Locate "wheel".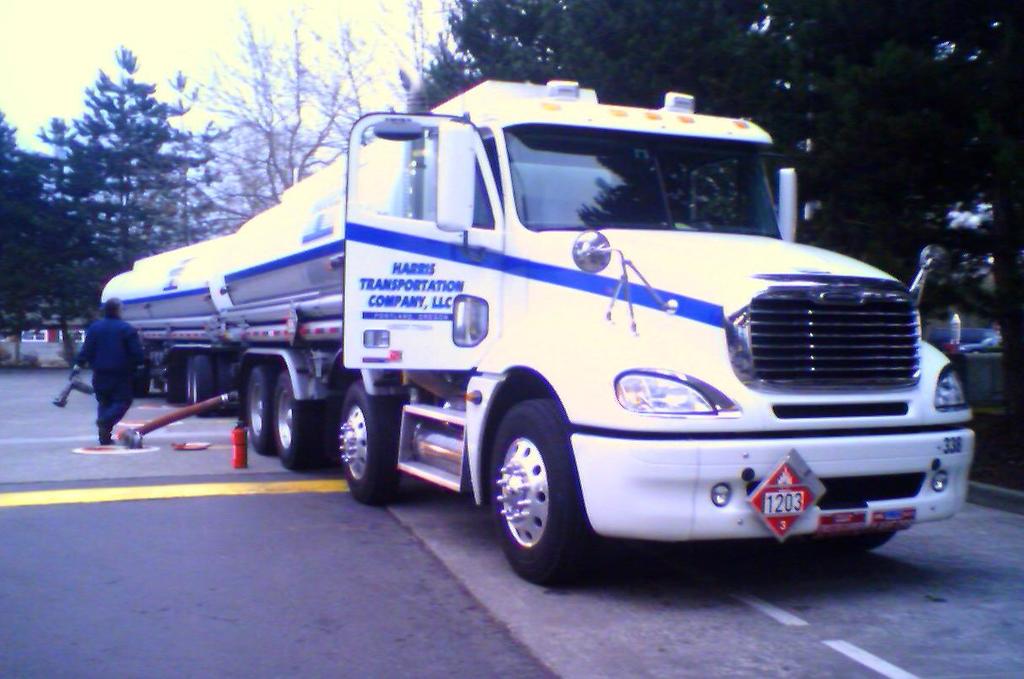
Bounding box: {"x1": 488, "y1": 411, "x2": 589, "y2": 575}.
